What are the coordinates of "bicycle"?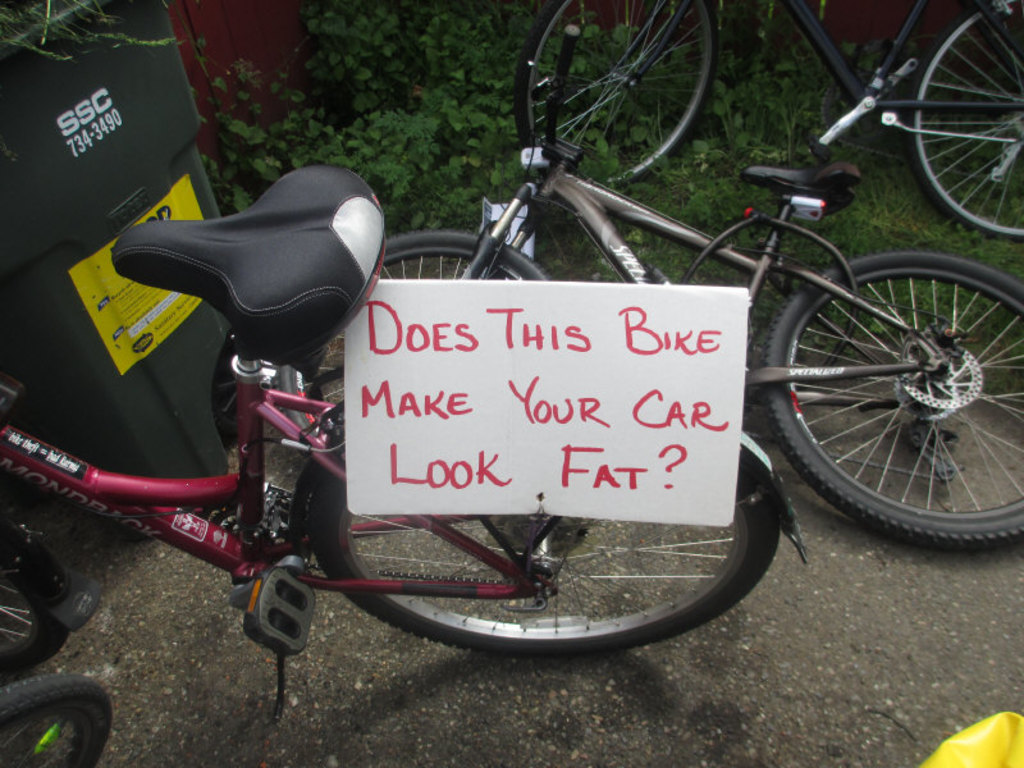
0, 168, 808, 724.
